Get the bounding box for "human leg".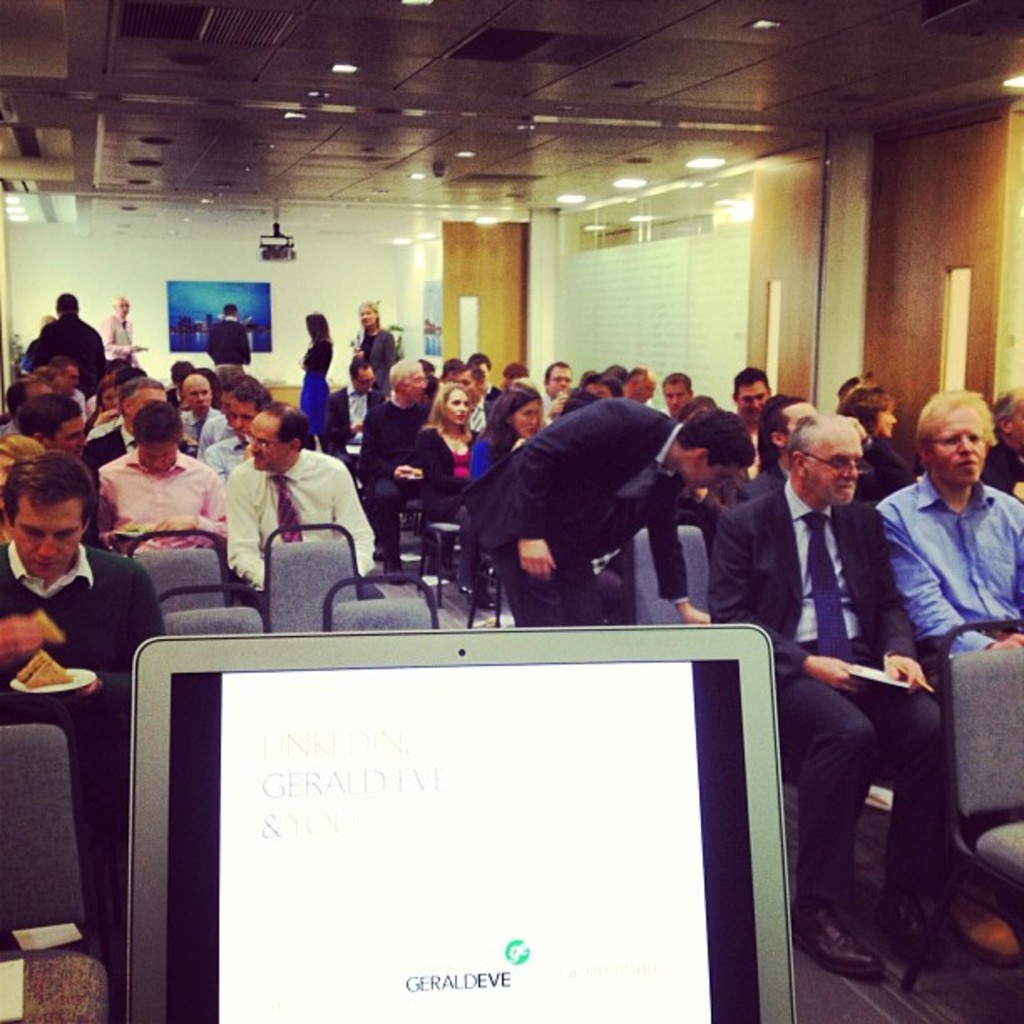
<region>559, 542, 617, 624</region>.
